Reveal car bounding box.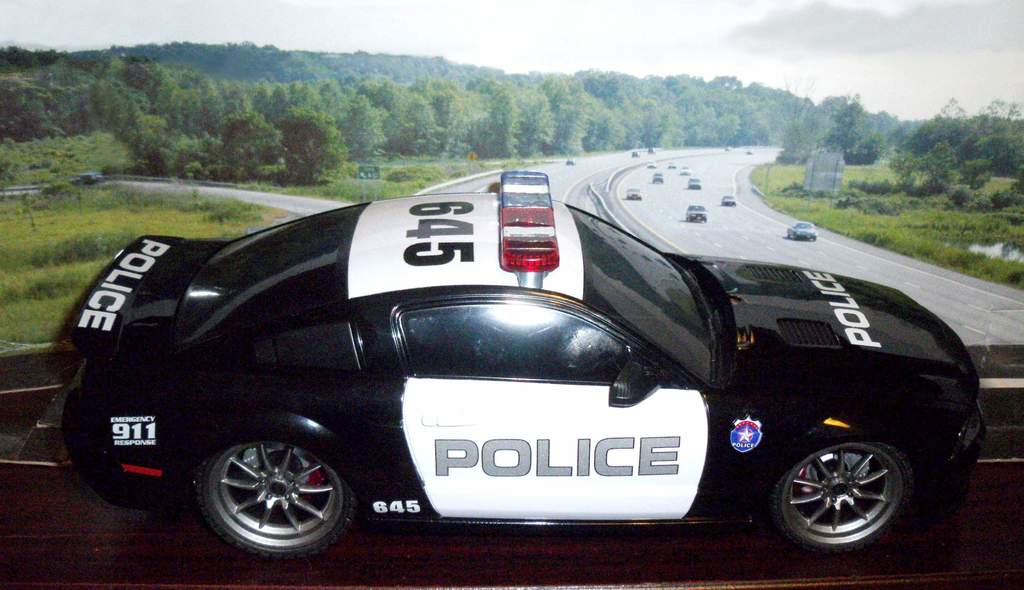
Revealed: Rect(653, 175, 662, 181).
